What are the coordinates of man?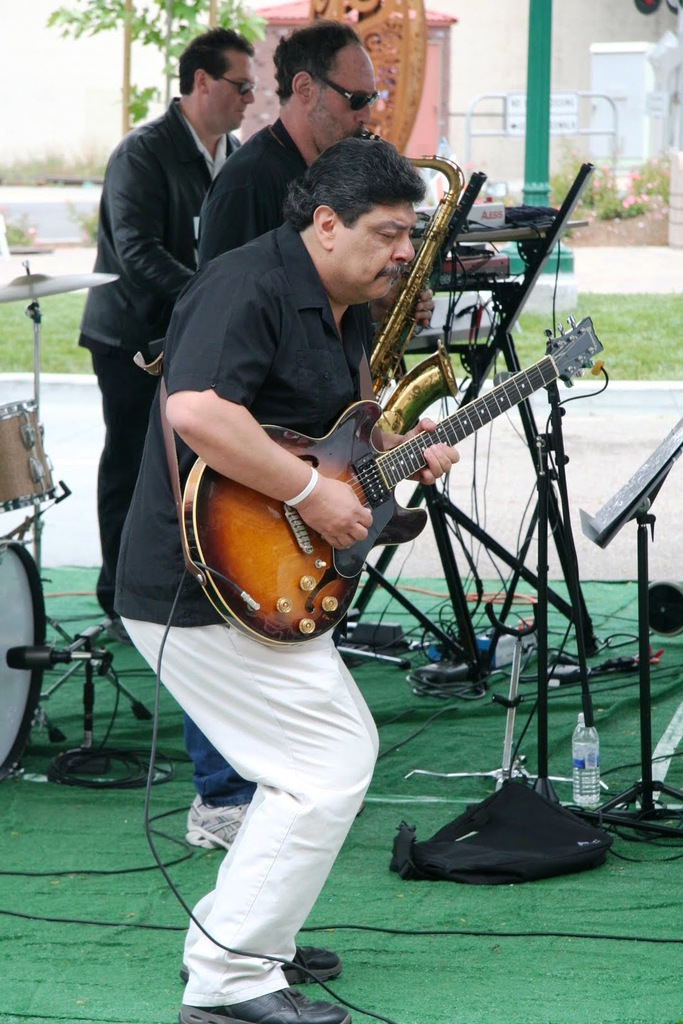
left=174, top=20, right=440, bottom=850.
